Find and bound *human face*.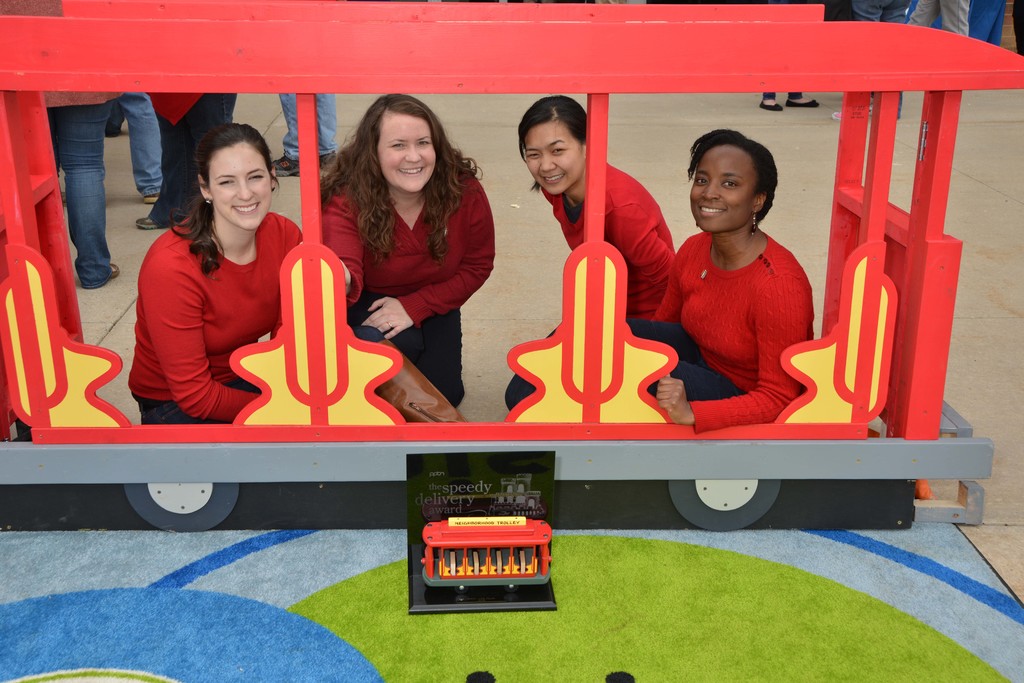
Bound: left=204, top=144, right=270, bottom=225.
